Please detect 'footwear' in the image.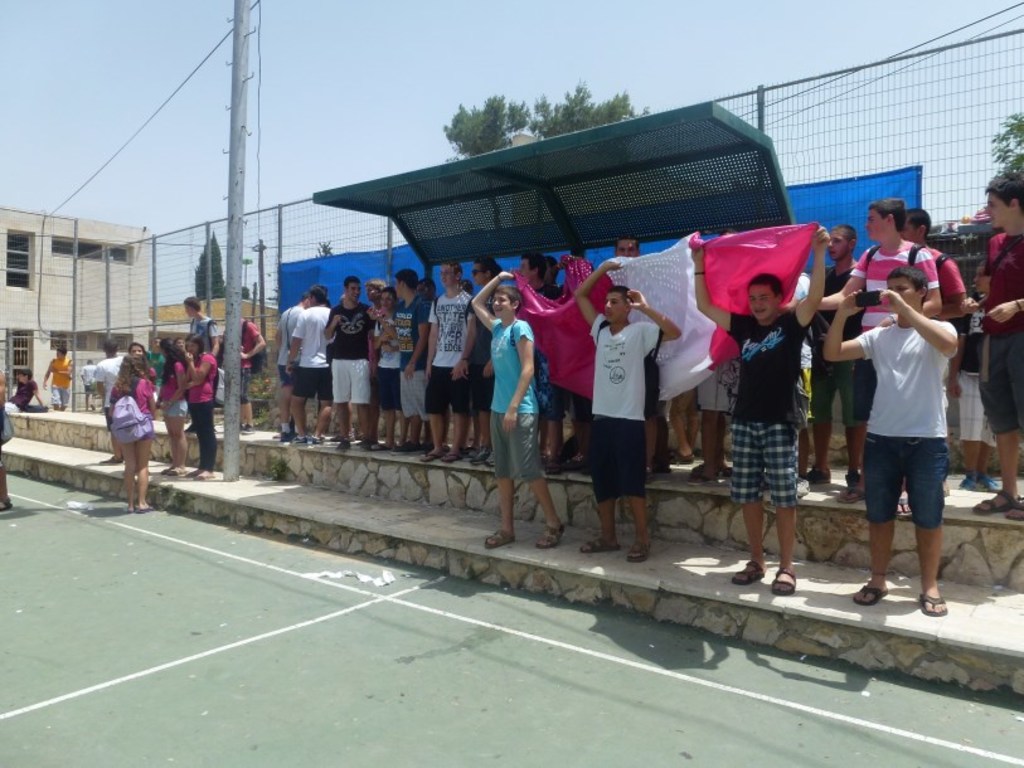
{"x1": 840, "y1": 481, "x2": 862, "y2": 505}.
